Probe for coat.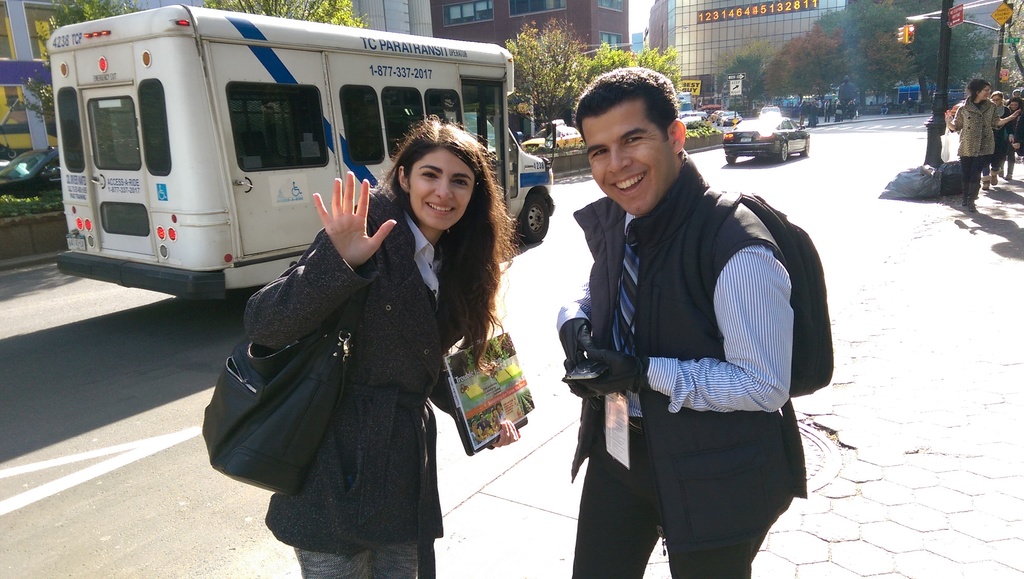
Probe result: (954, 92, 1012, 157).
